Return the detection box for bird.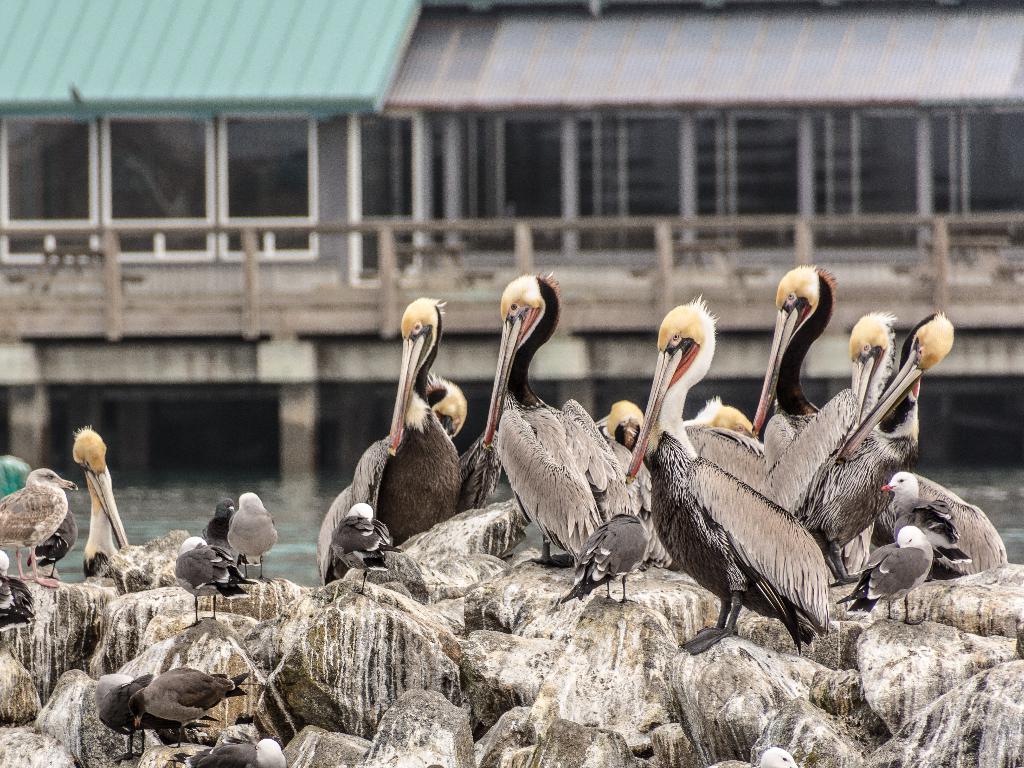
x1=75, y1=424, x2=191, y2=598.
